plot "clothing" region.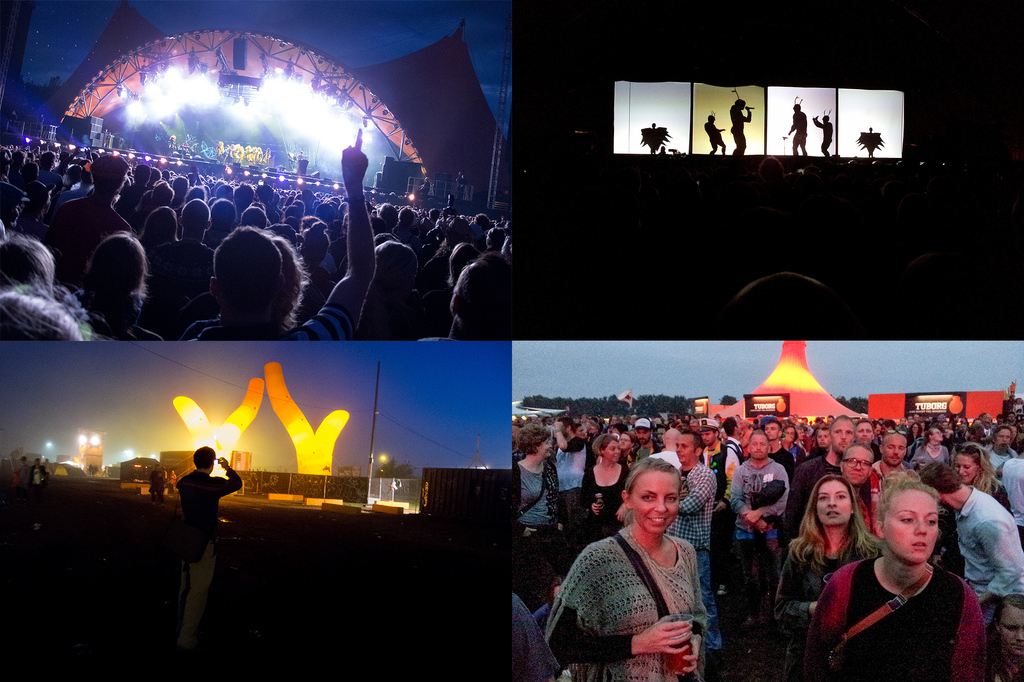
Plotted at [x1=172, y1=470, x2=242, y2=651].
